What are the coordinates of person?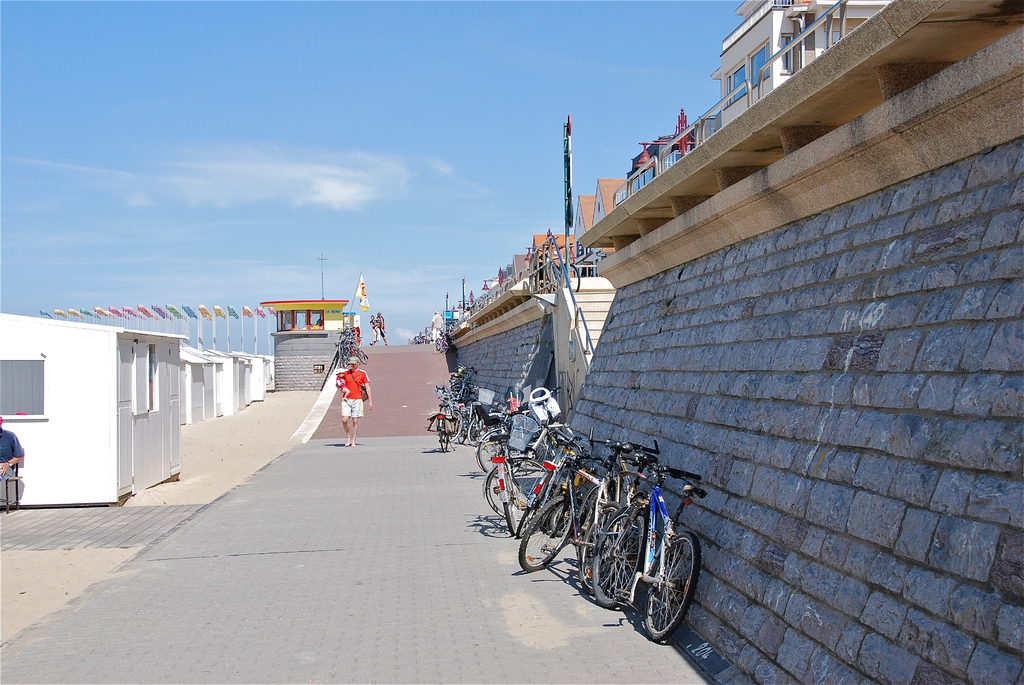
370 314 376 347.
